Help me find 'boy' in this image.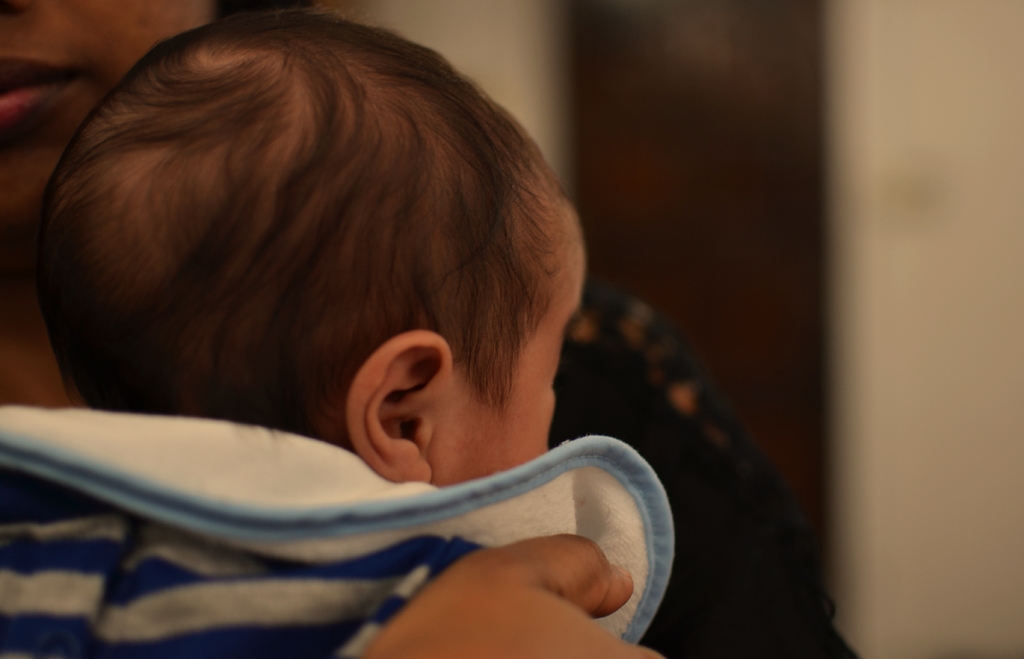
Found it: 0:11:776:617.
